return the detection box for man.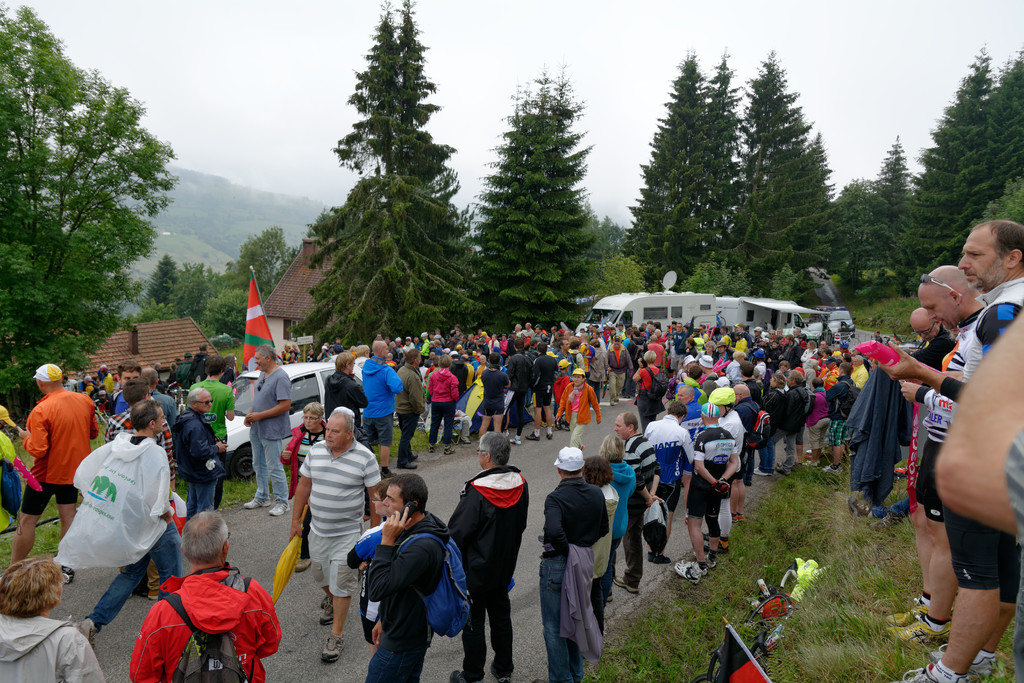
<region>404, 335, 413, 349</region>.
